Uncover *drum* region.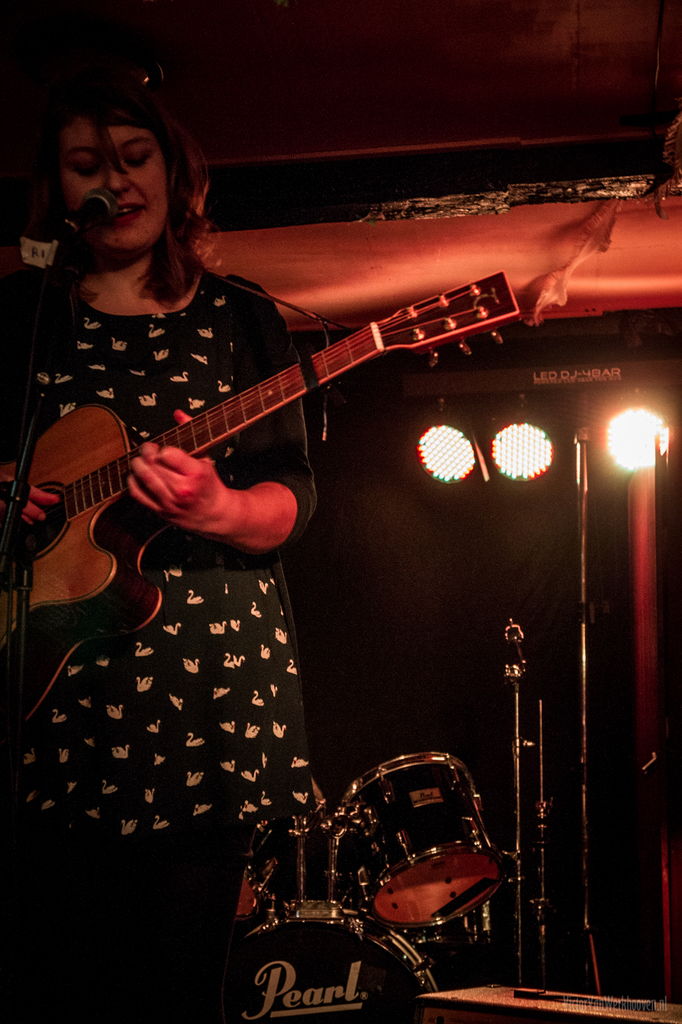
Uncovered: 343 741 498 928.
